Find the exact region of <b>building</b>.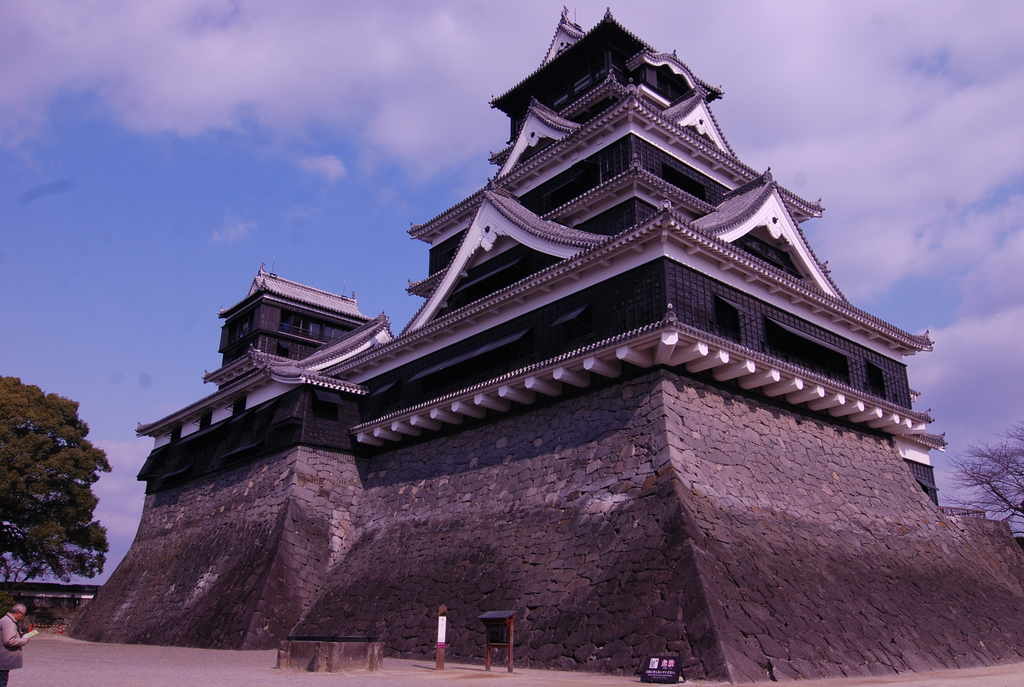
Exact region: select_region(133, 8, 950, 506).
